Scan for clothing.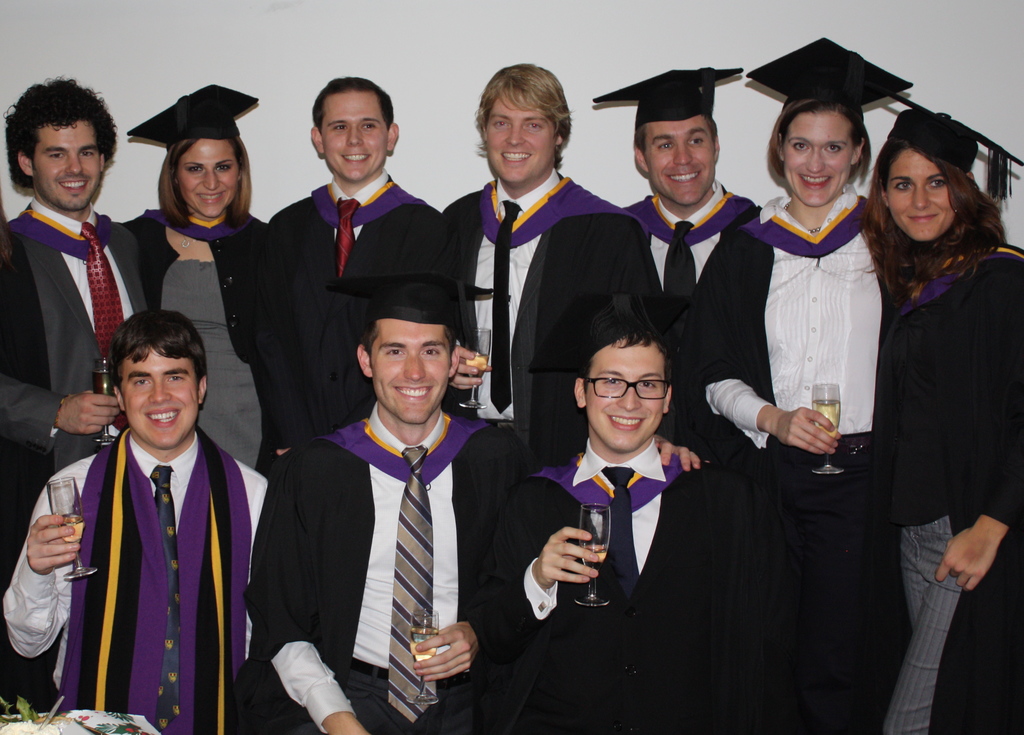
Scan result: 536:191:779:441.
